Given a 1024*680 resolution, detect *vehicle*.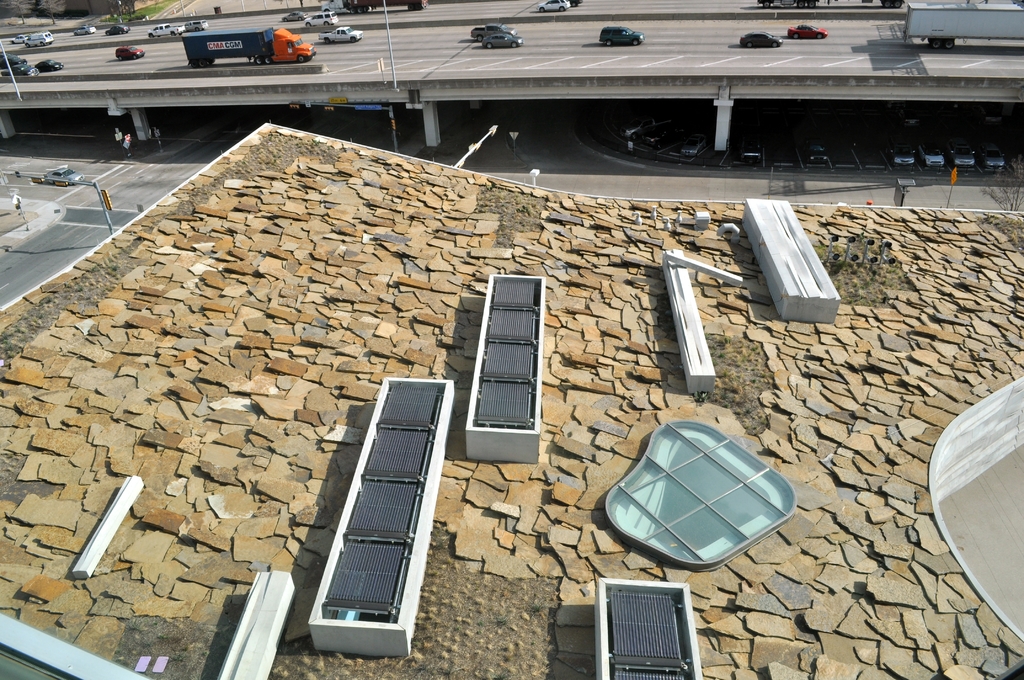
bbox=[281, 10, 308, 20].
